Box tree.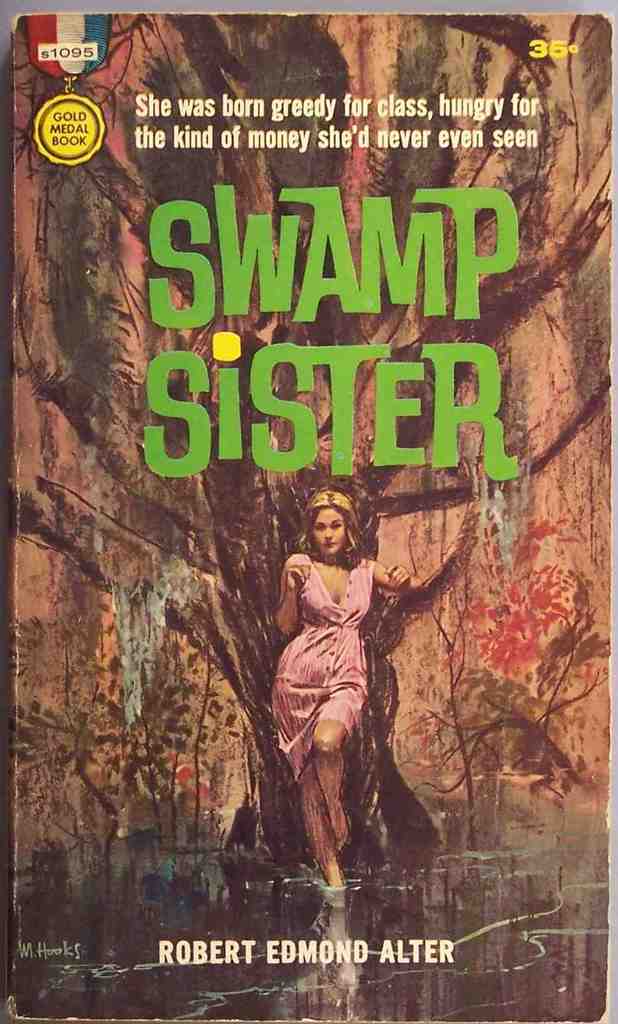
x1=12, y1=6, x2=613, y2=888.
